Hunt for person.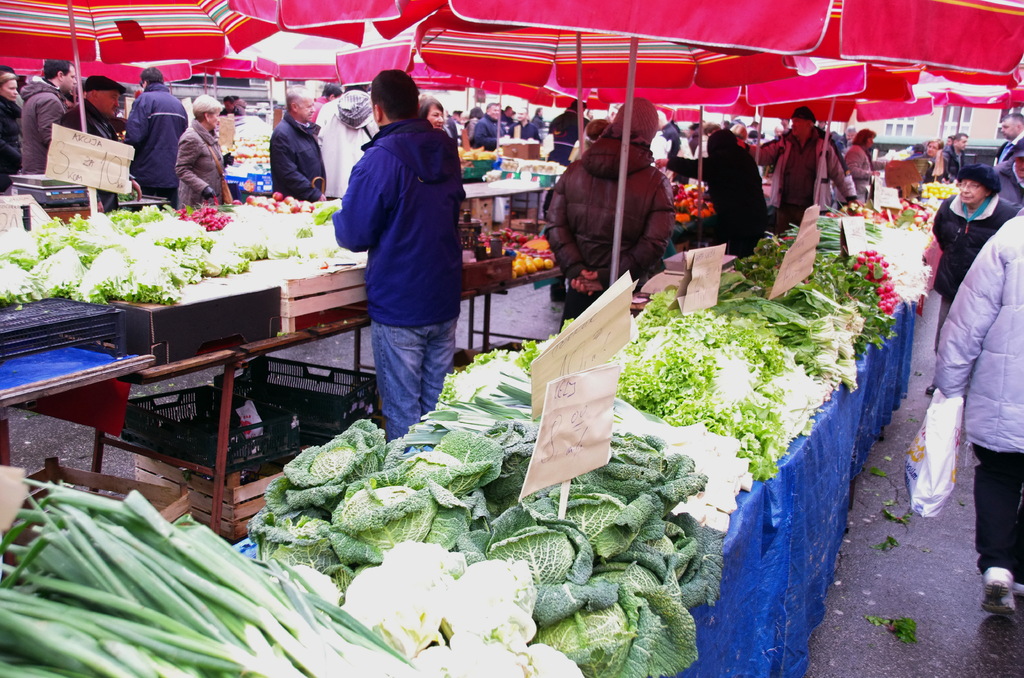
Hunted down at [118,66,192,208].
